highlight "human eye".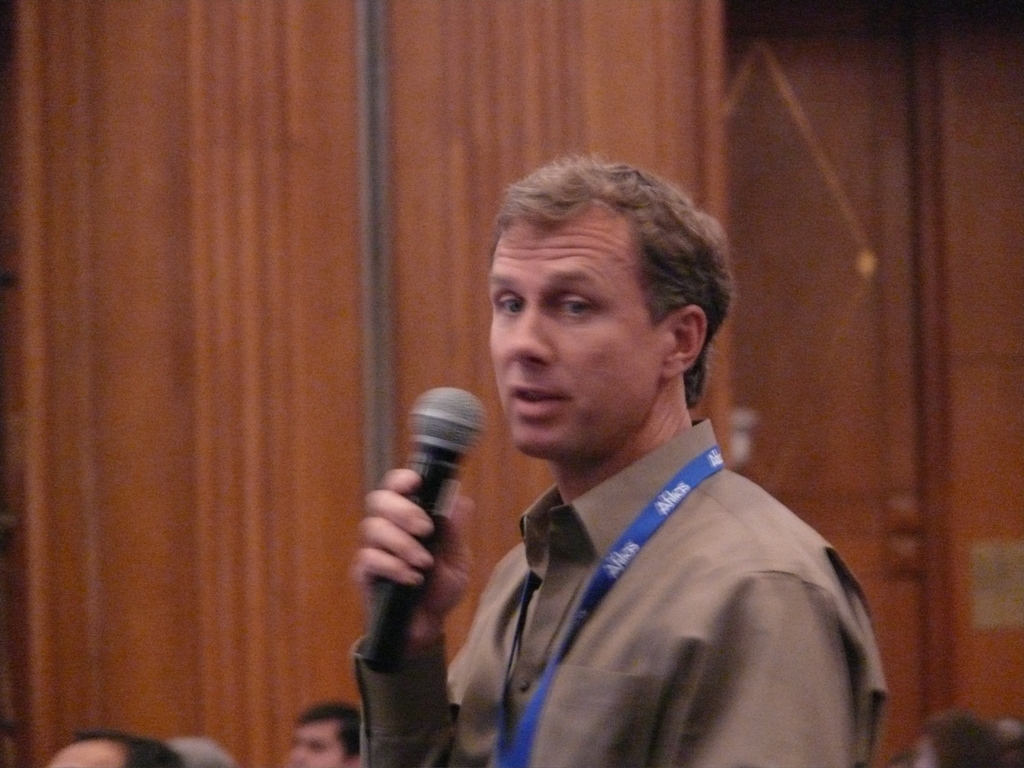
Highlighted region: bbox(493, 293, 524, 319).
